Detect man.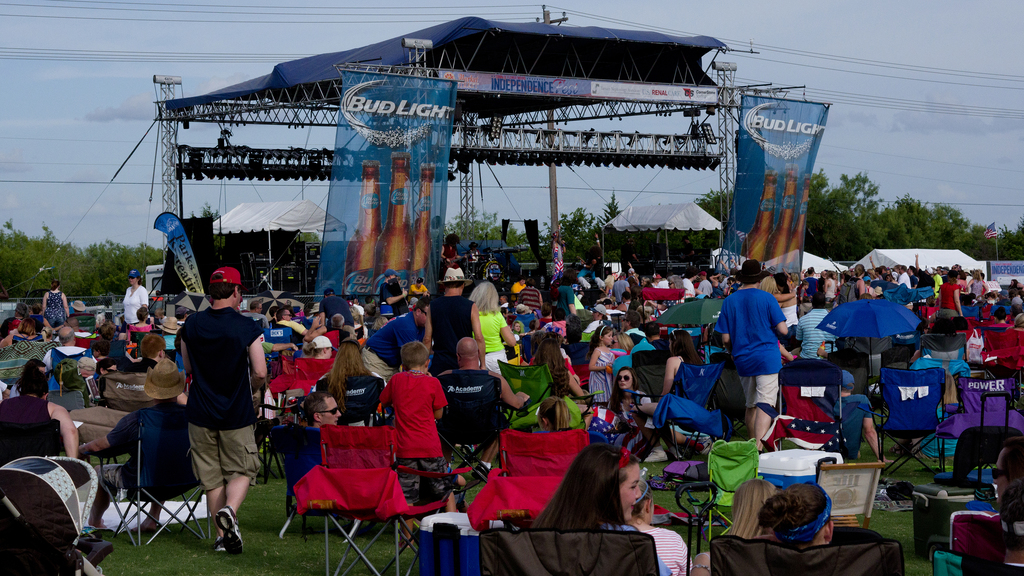
Detected at bbox(298, 396, 344, 425).
